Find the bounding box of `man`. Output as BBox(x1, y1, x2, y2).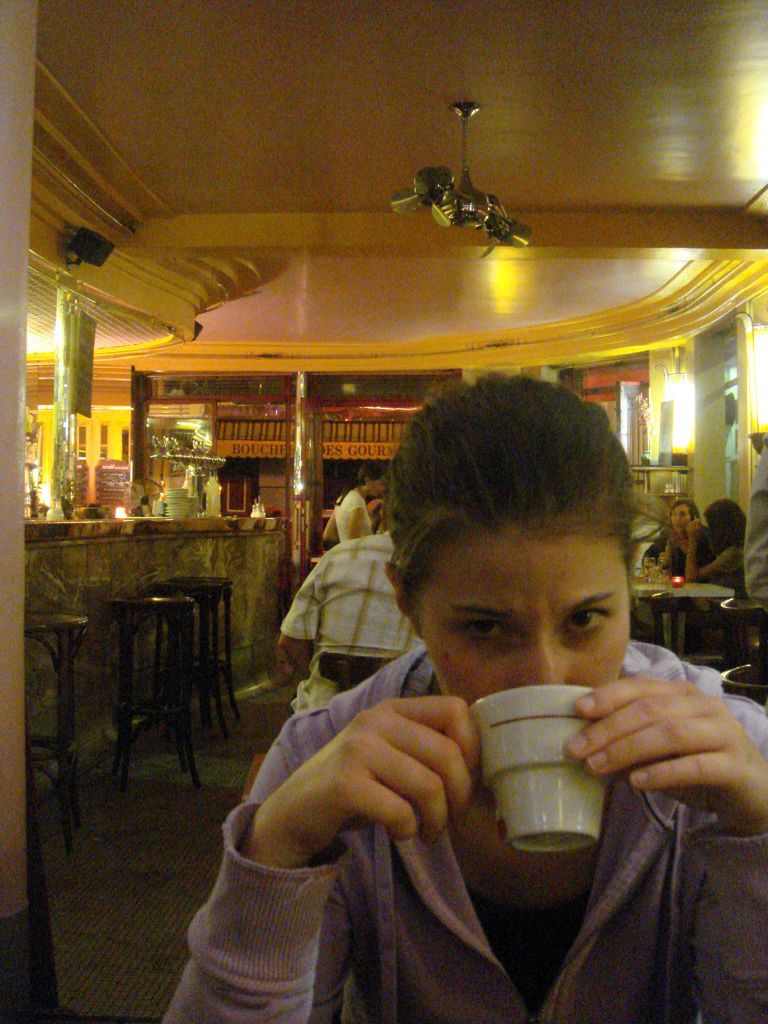
BBox(277, 529, 428, 723).
